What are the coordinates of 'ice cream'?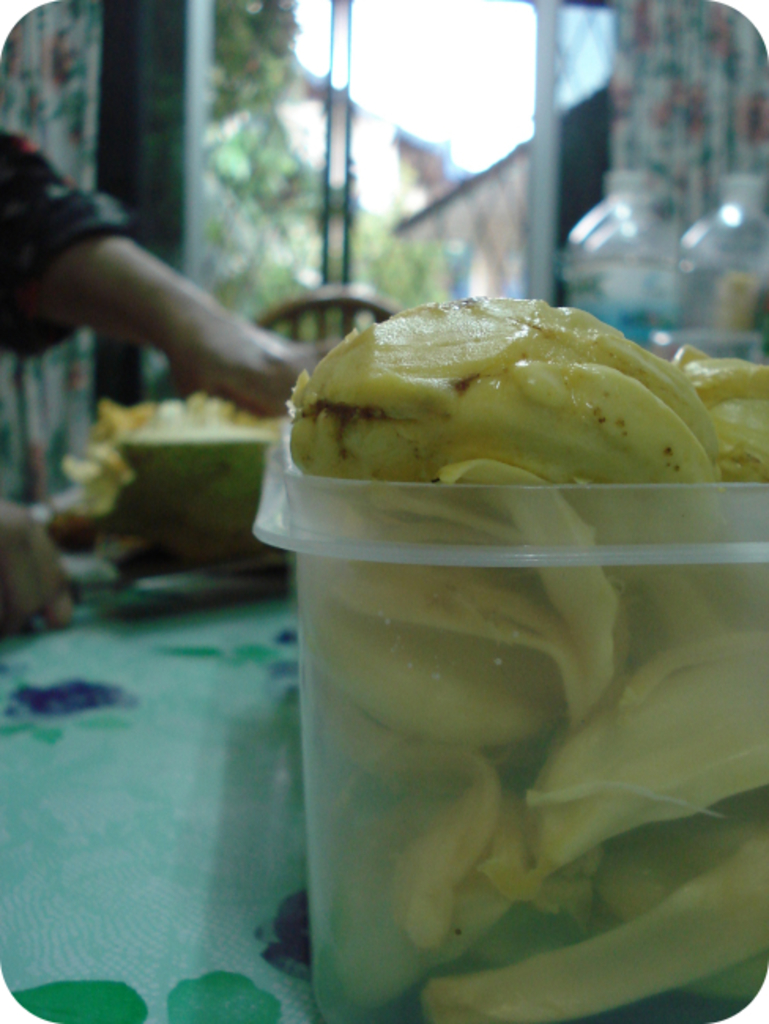
246/273/758/985.
